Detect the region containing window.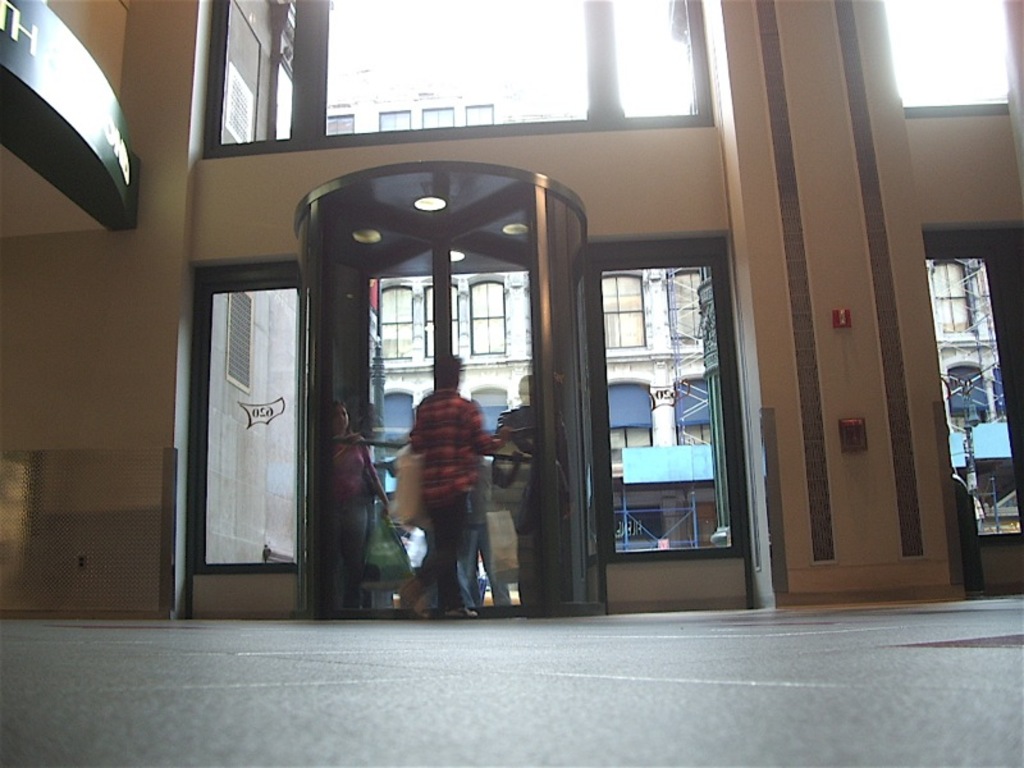
x1=323 y1=111 x2=356 y2=134.
